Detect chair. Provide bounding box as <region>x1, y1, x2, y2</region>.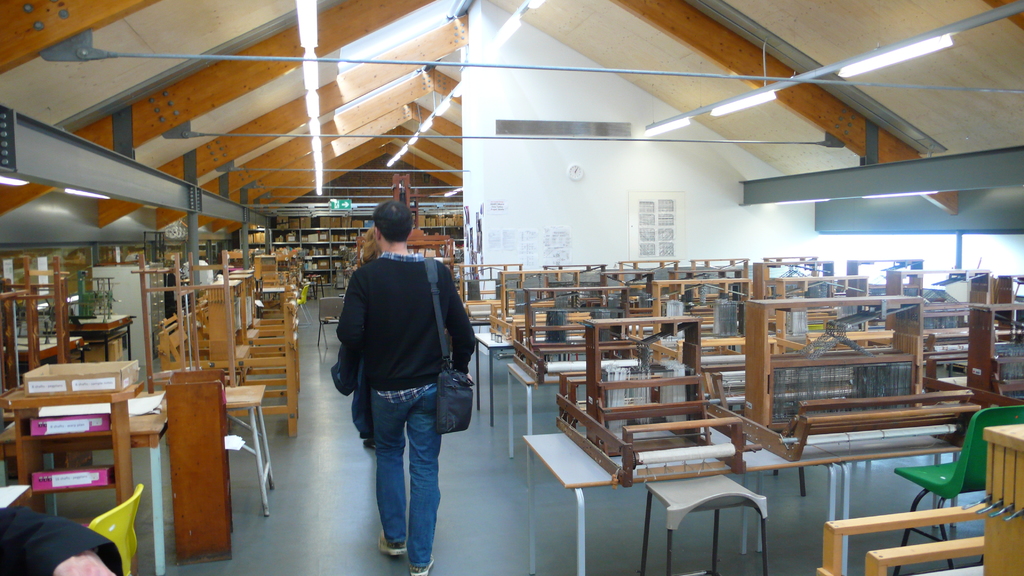
<region>322, 294, 348, 348</region>.
